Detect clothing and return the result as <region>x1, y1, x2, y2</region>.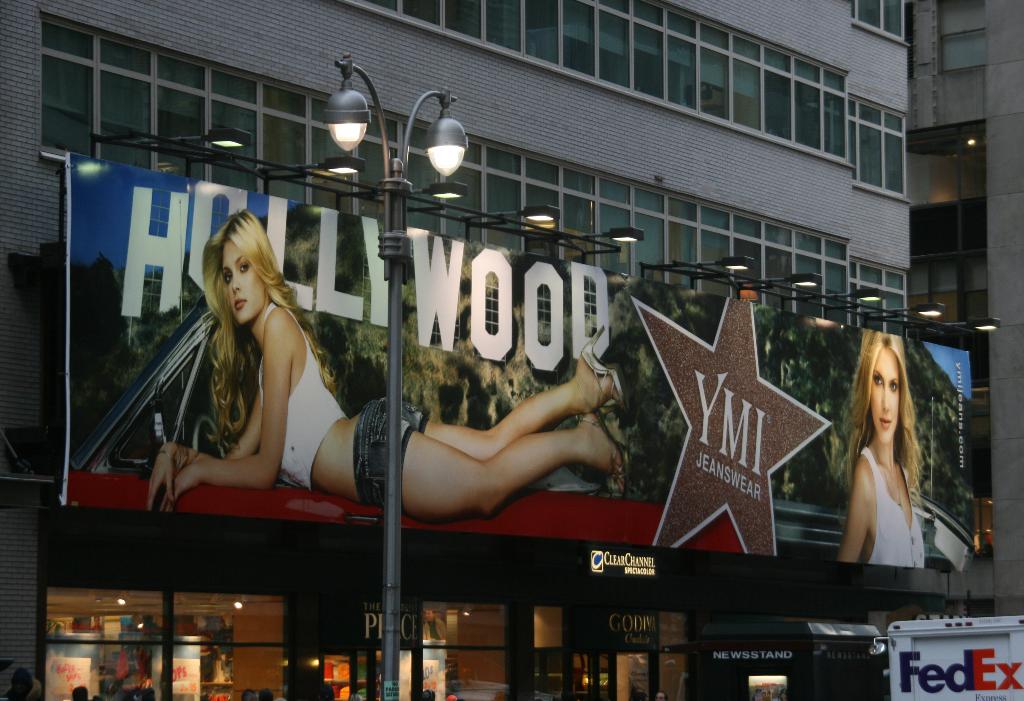
<region>862, 441, 922, 567</region>.
